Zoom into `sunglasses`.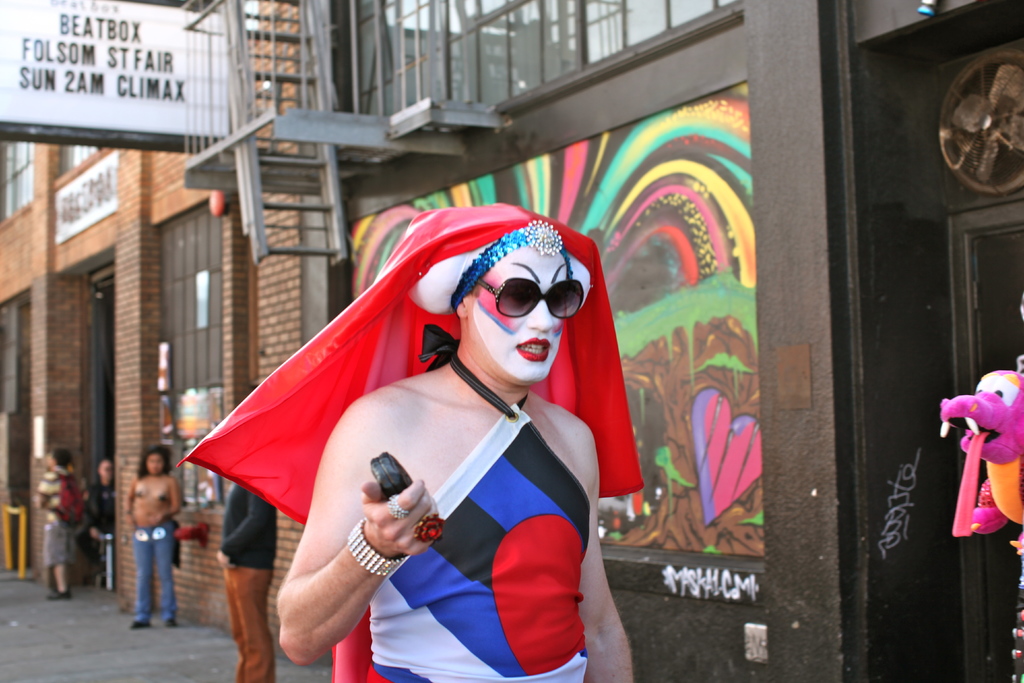
Zoom target: [468,279,583,336].
